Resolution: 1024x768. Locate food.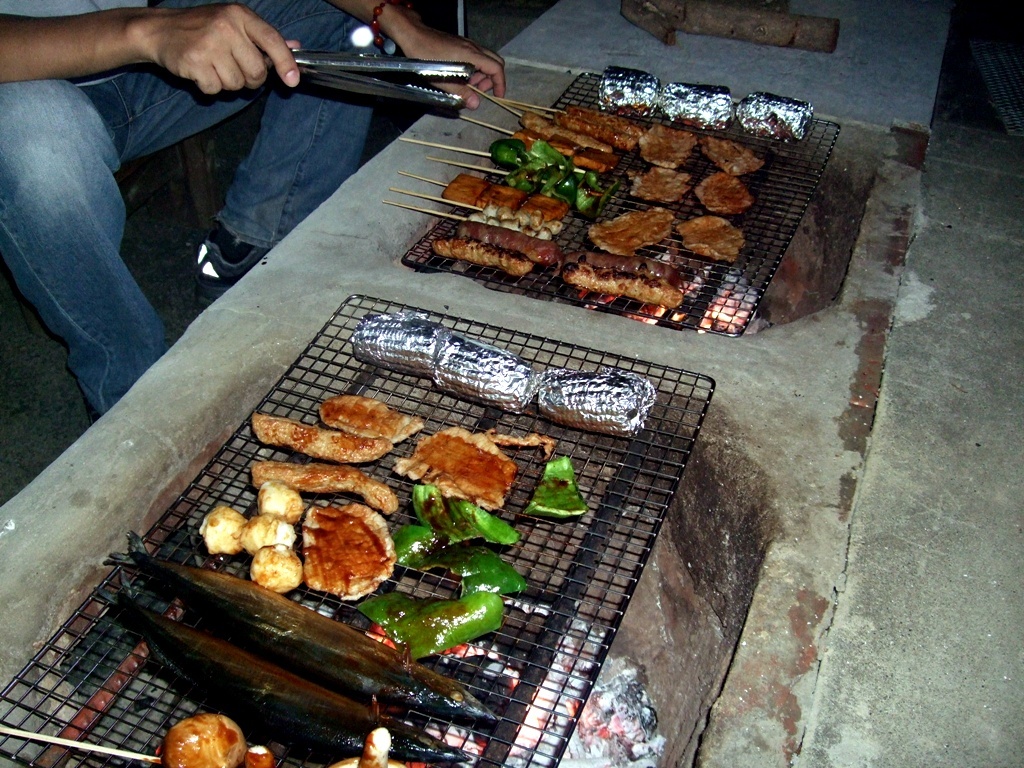
[left=392, top=421, right=517, bottom=514].
